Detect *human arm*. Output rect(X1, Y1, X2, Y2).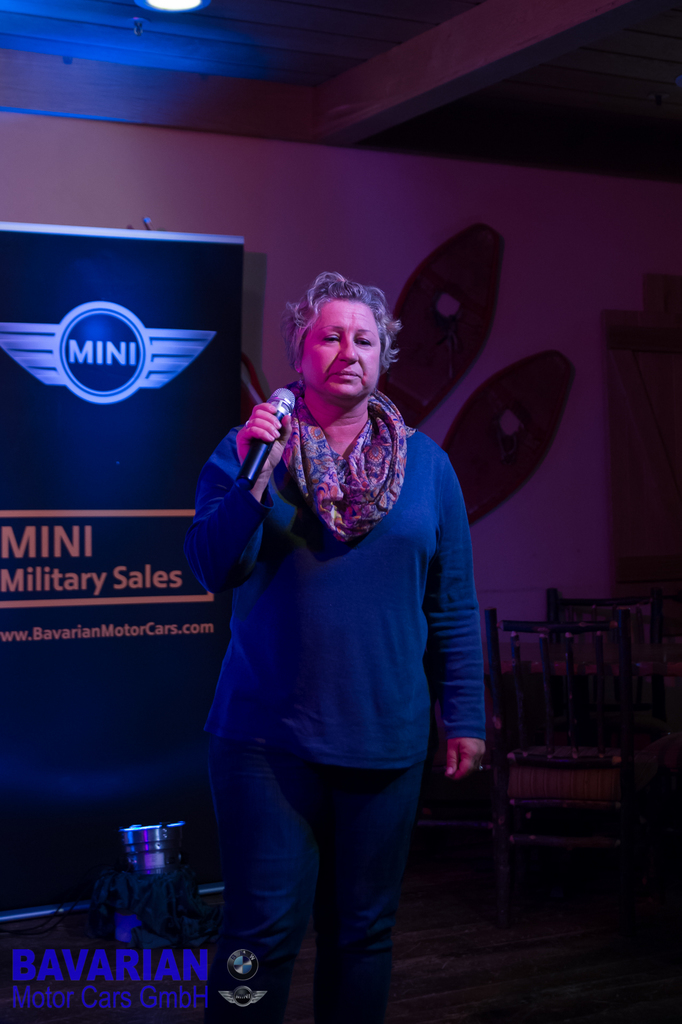
rect(435, 450, 492, 776).
